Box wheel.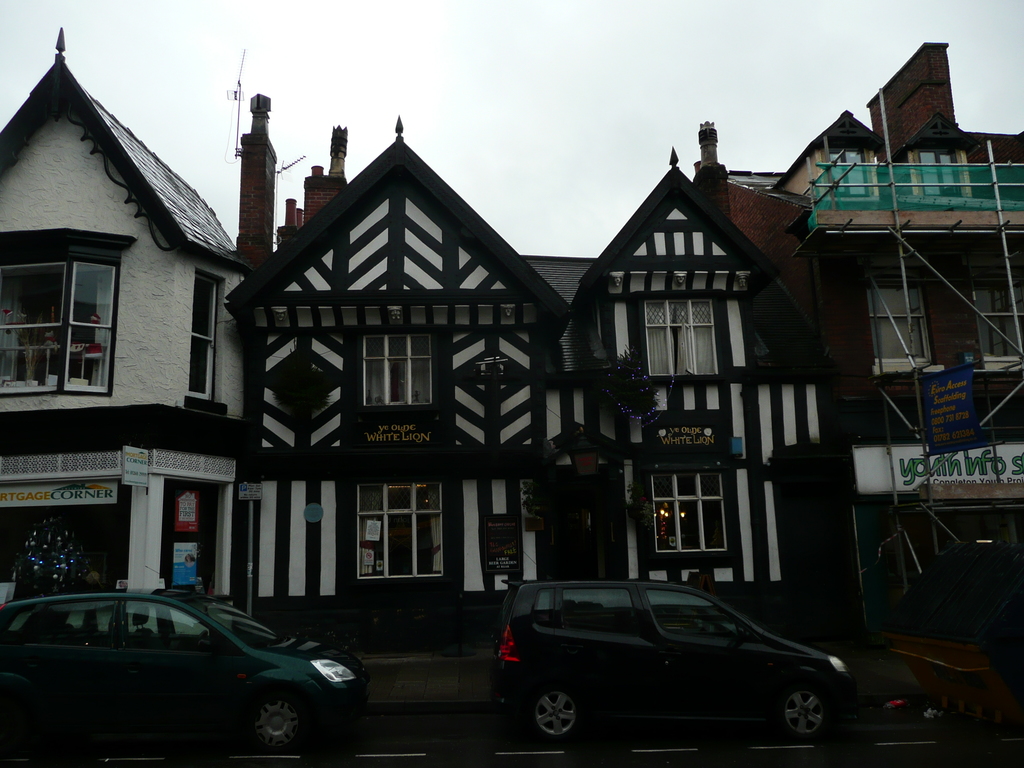
232 696 305 753.
